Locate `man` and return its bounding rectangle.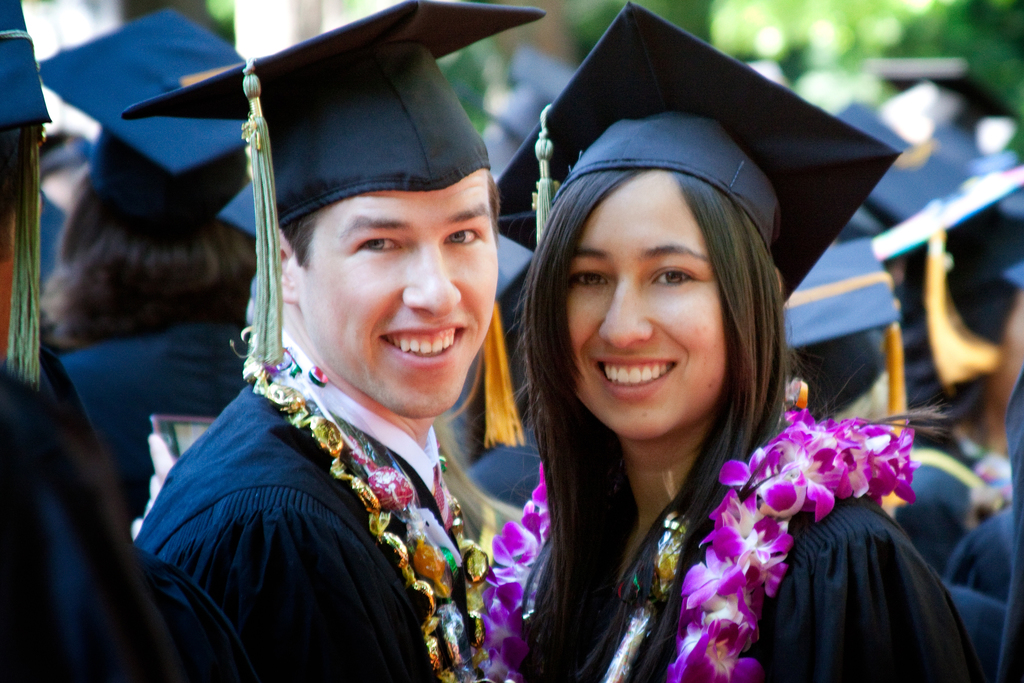
bbox(103, 81, 557, 682).
